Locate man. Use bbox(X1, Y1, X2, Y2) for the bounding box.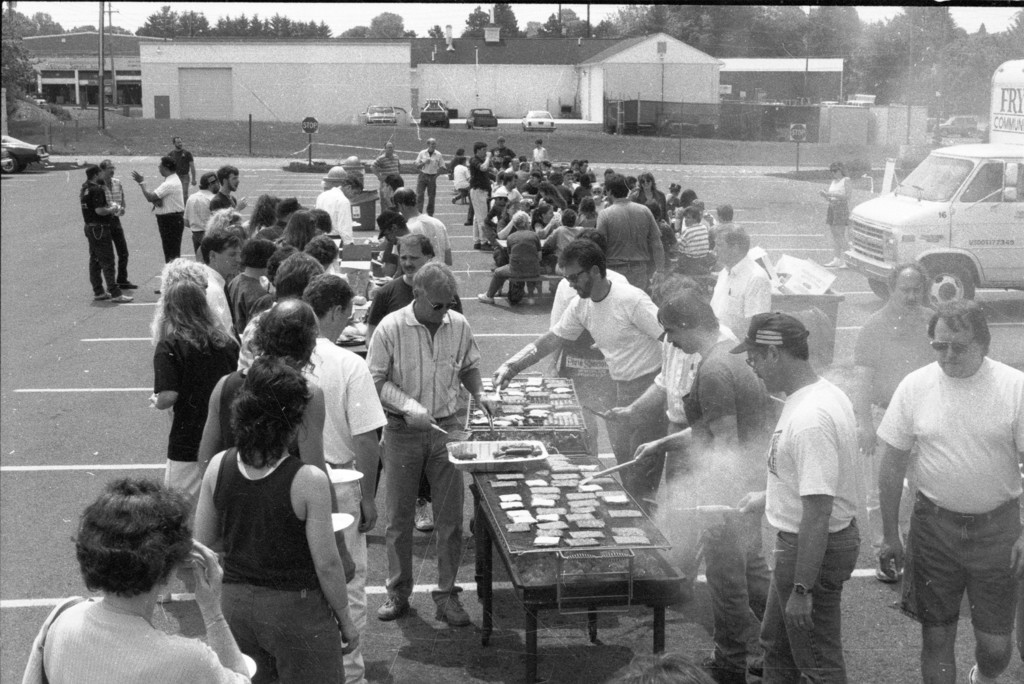
bbox(412, 137, 451, 216).
